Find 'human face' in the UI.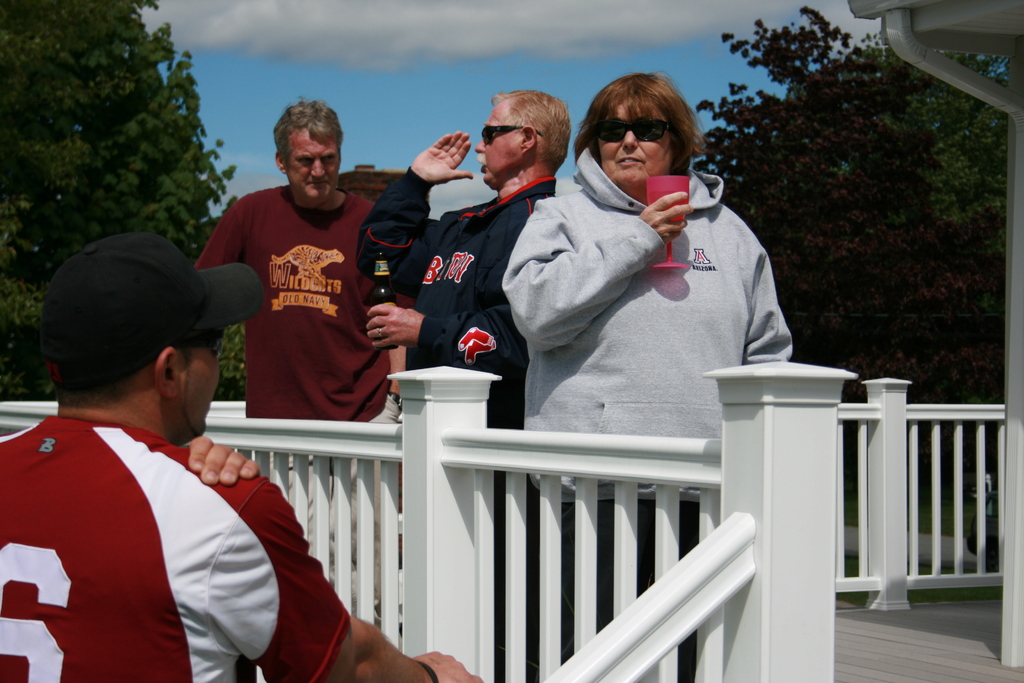
UI element at detection(286, 126, 344, 208).
